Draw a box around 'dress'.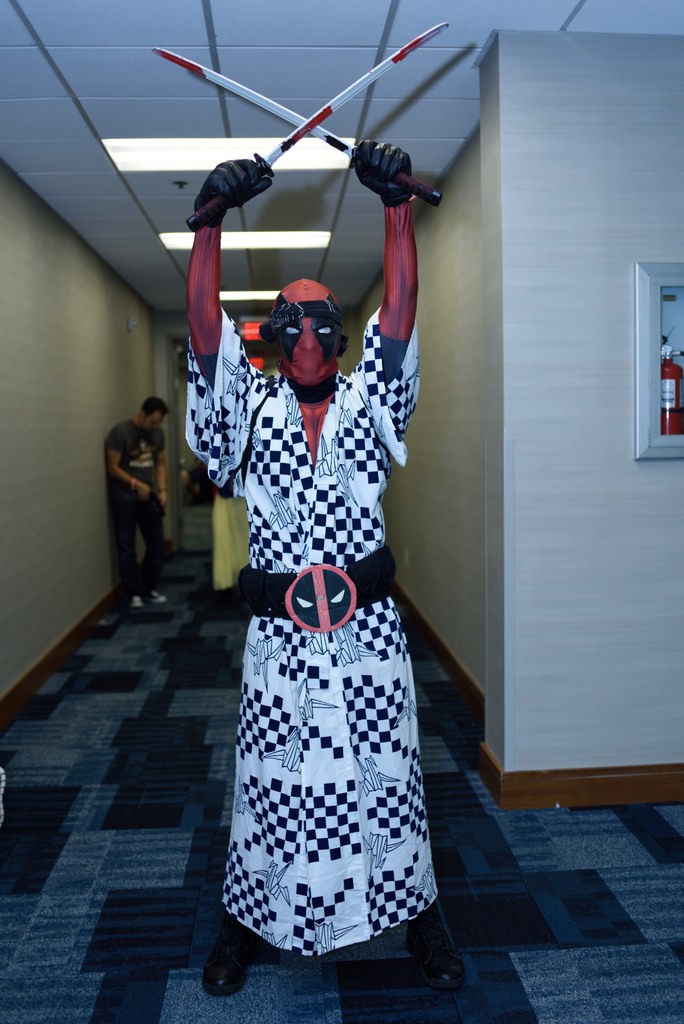
184 310 443 959.
